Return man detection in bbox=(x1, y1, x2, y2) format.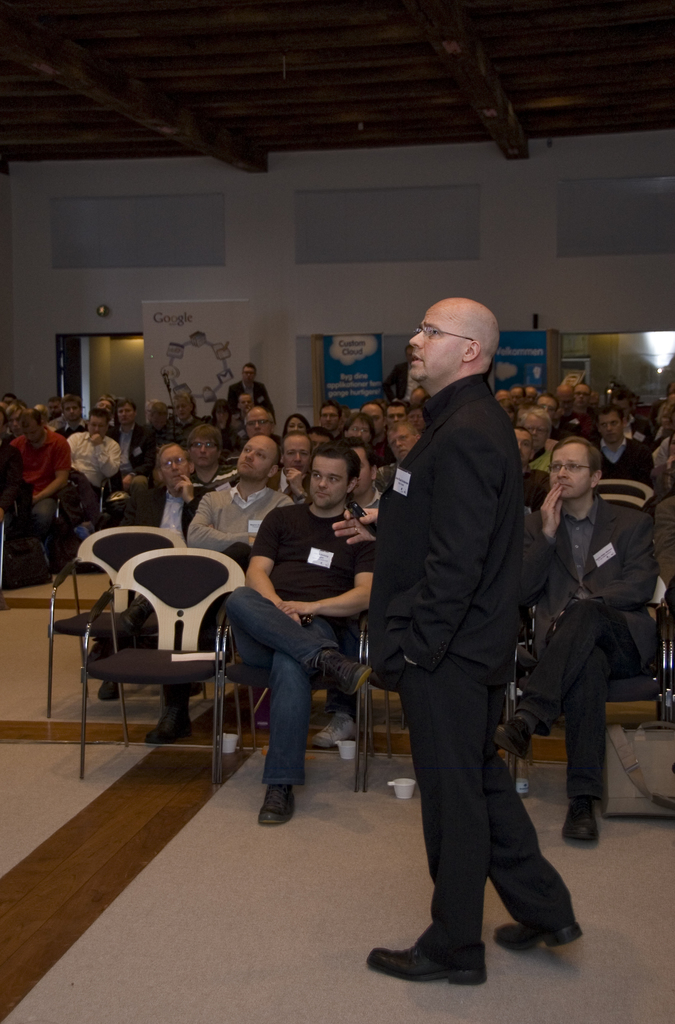
bbox=(354, 262, 568, 979).
